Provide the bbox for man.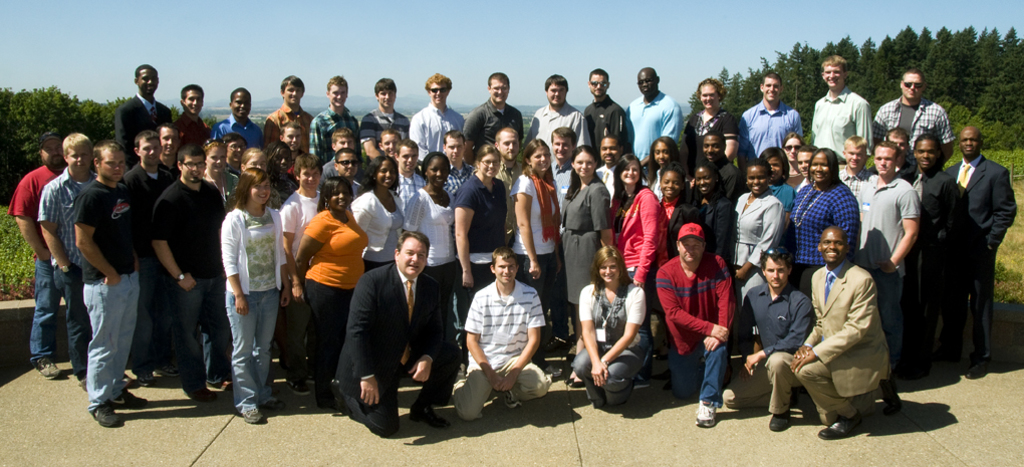
x1=388 y1=136 x2=424 y2=207.
